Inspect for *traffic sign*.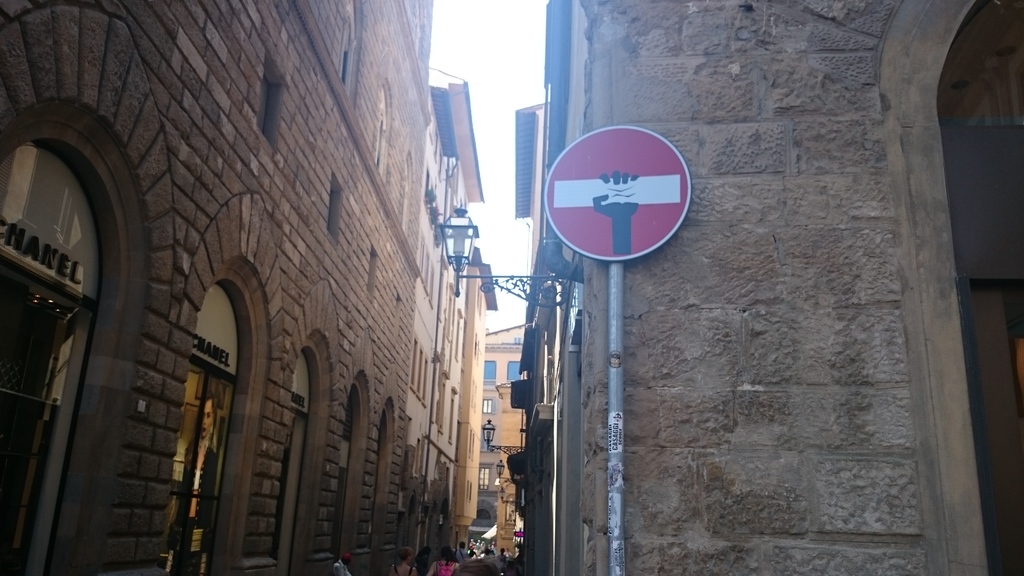
Inspection: pyautogui.locateOnScreen(543, 125, 691, 264).
